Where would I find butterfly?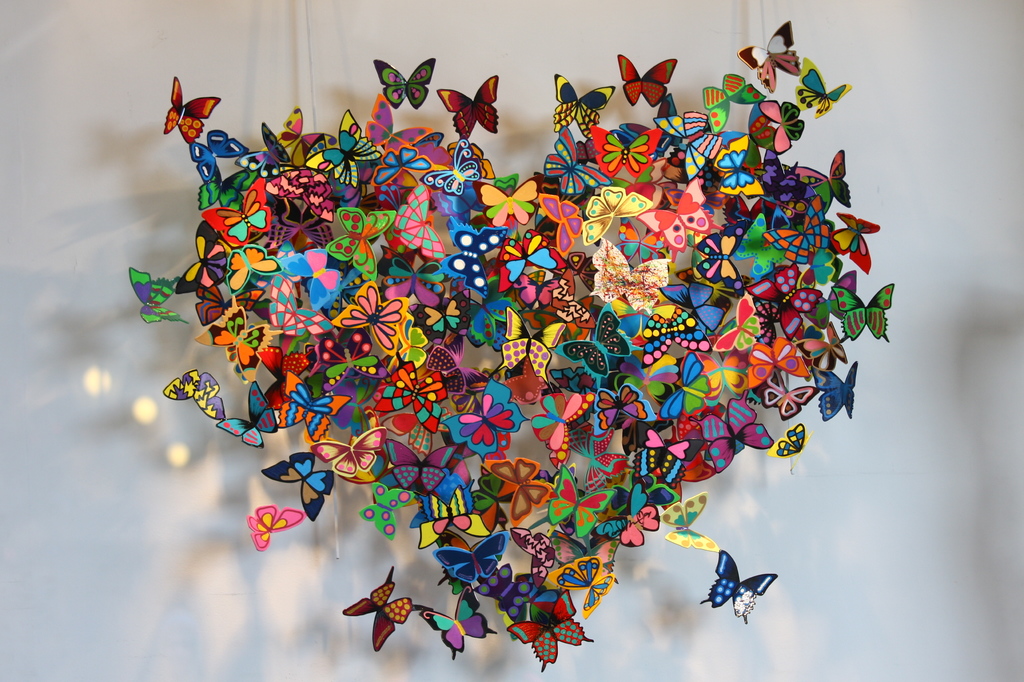
At crop(499, 226, 570, 294).
